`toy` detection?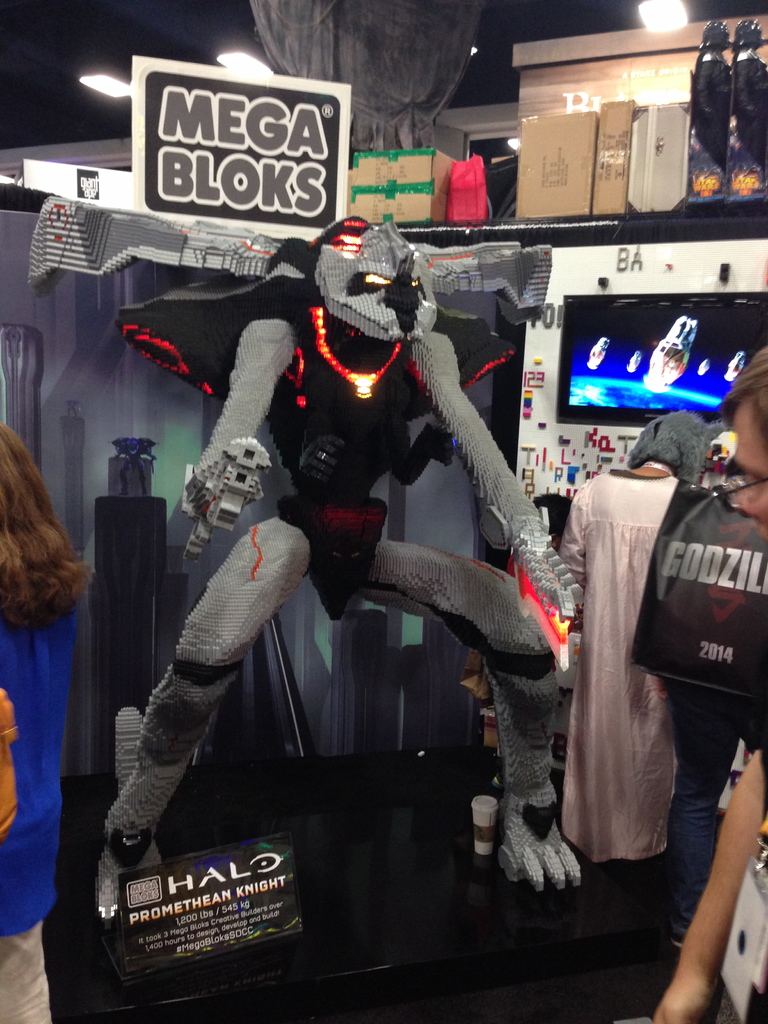
select_region(91, 184, 625, 907)
